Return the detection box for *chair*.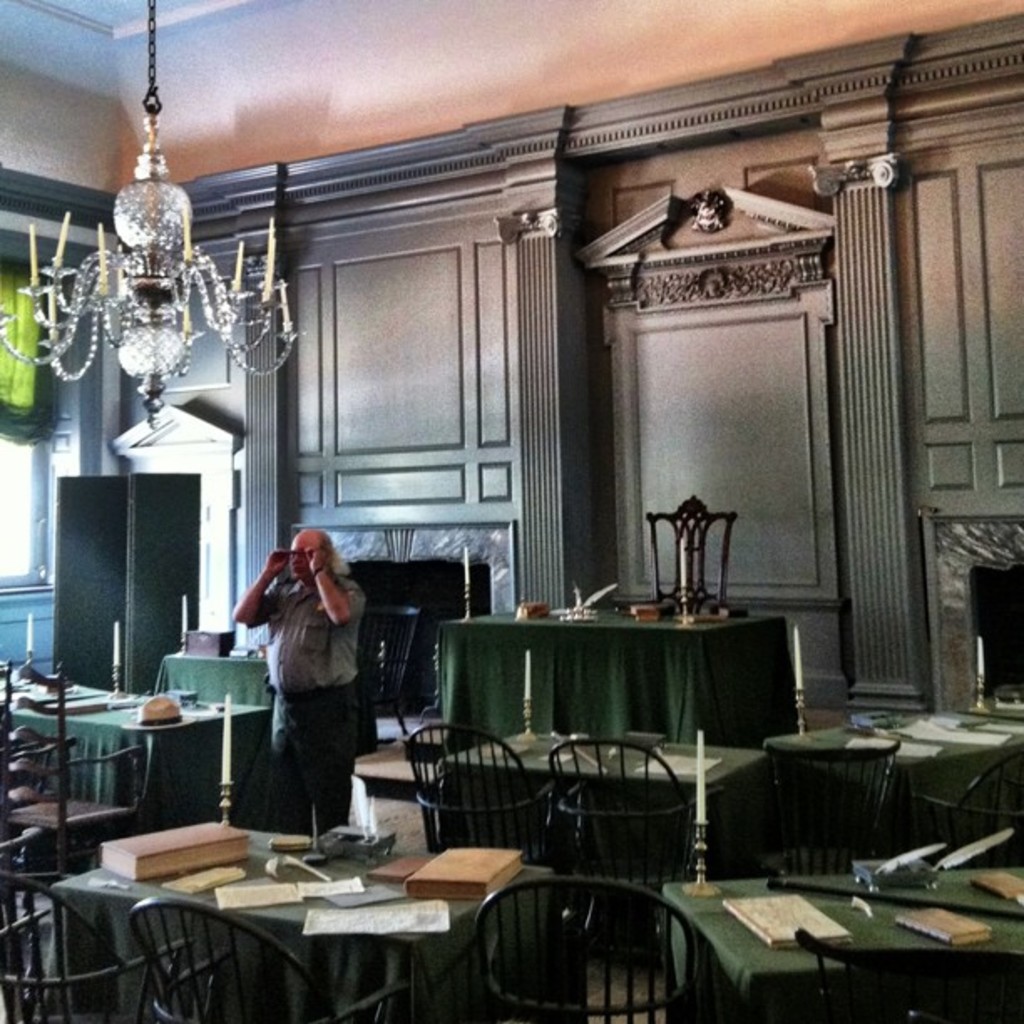
crop(793, 925, 1022, 1022).
